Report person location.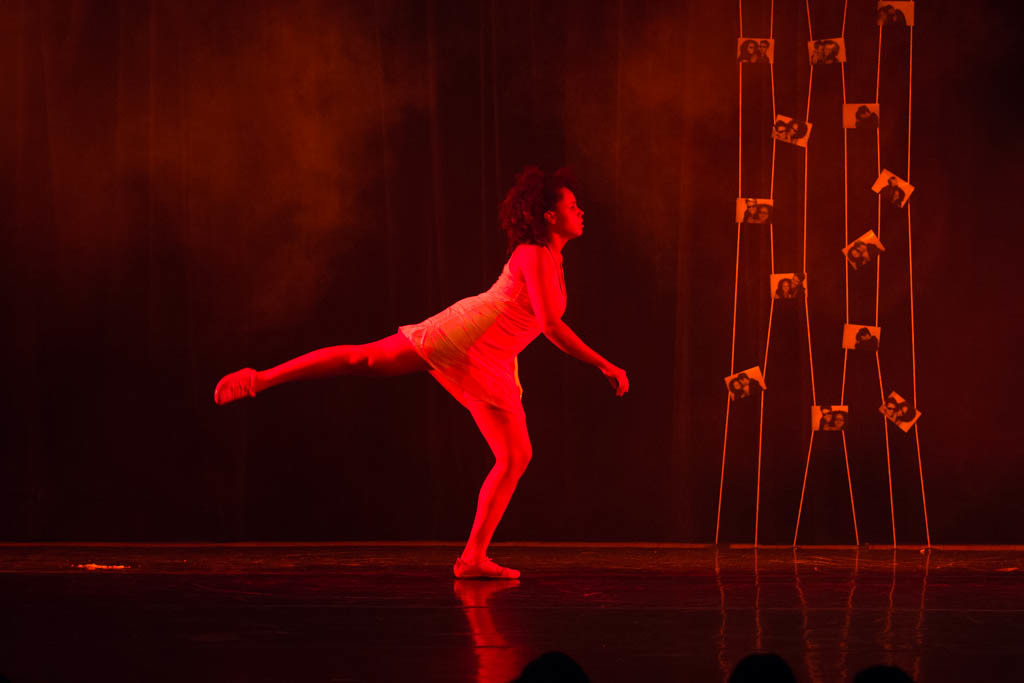
Report: detection(877, 175, 893, 202).
